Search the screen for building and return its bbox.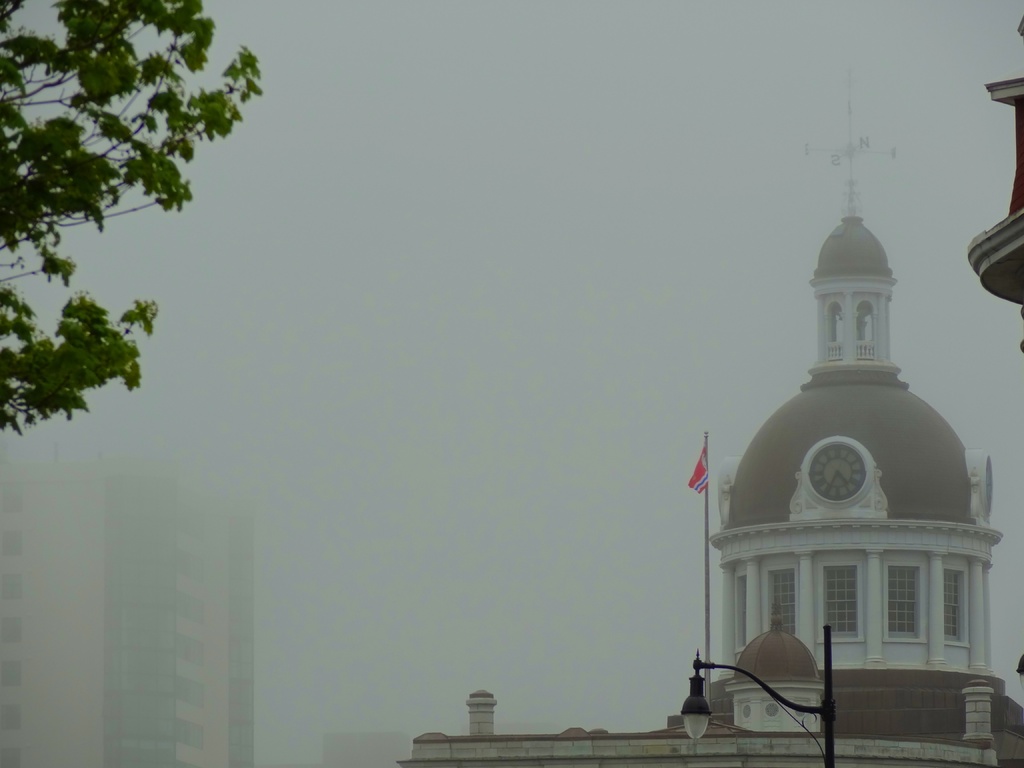
Found: <bbox>0, 447, 260, 767</bbox>.
